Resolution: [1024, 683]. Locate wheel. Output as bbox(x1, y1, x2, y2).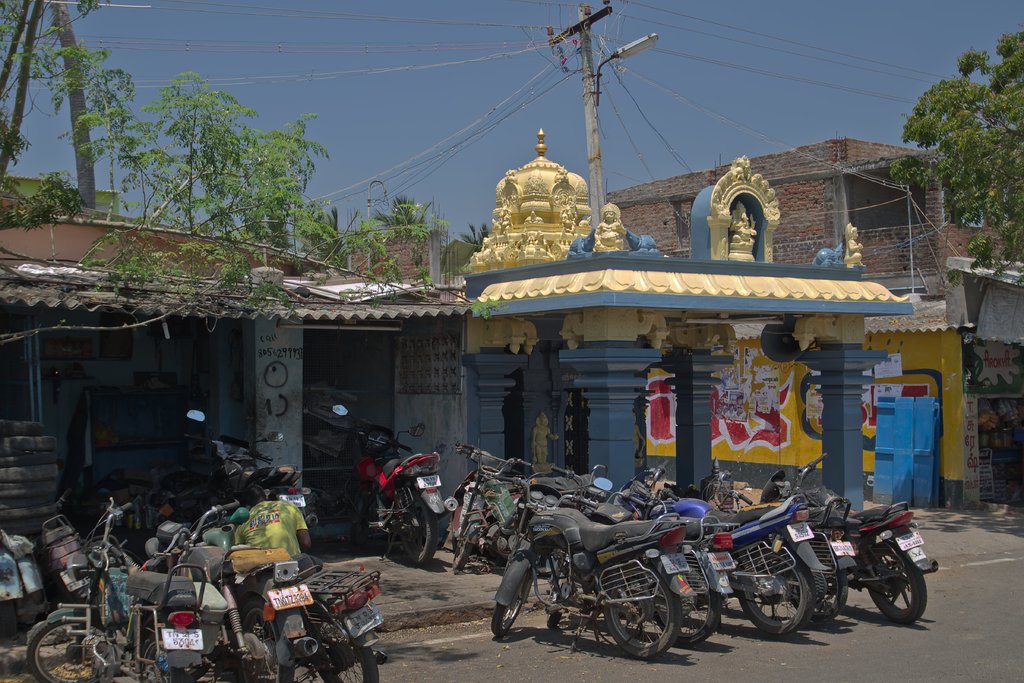
bbox(452, 541, 471, 569).
